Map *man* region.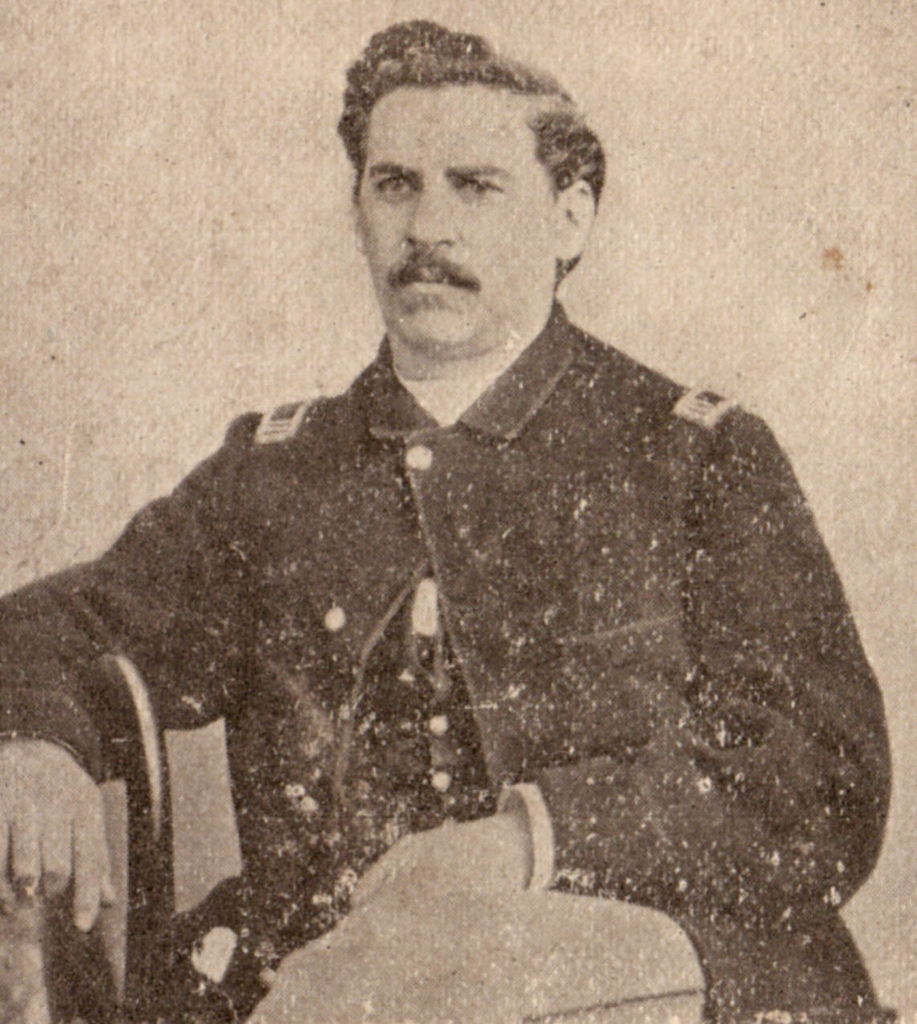
Mapped to {"x1": 35, "y1": 27, "x2": 861, "y2": 969}.
